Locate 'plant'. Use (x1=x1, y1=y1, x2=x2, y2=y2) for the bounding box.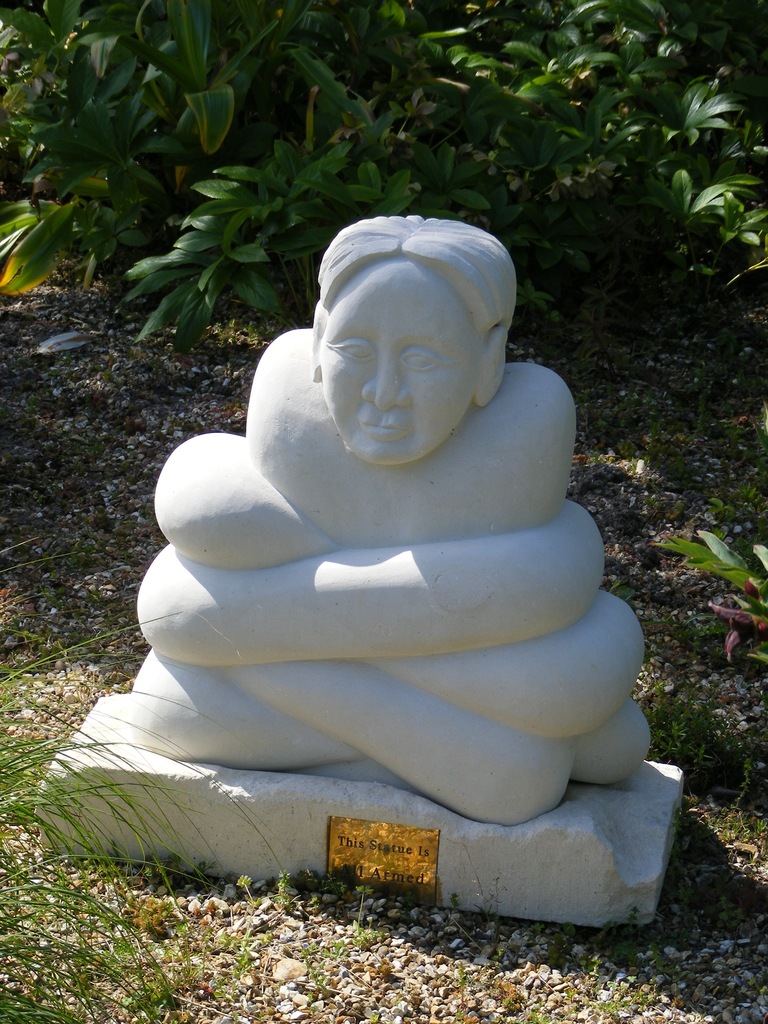
(x1=652, y1=529, x2=767, y2=673).
